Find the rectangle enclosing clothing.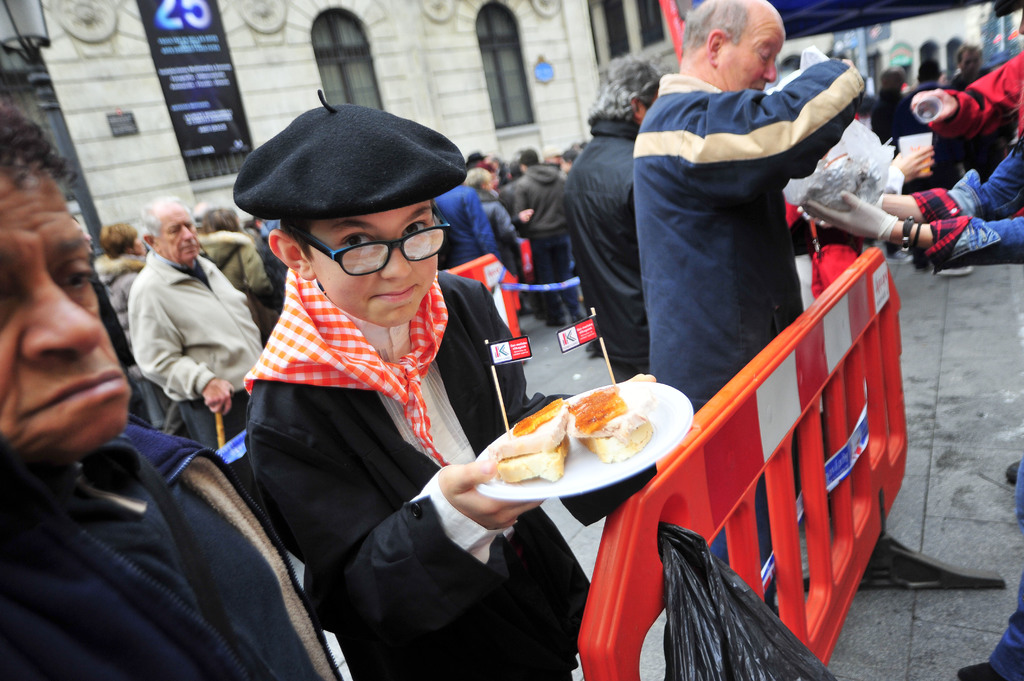
box=[127, 241, 264, 417].
